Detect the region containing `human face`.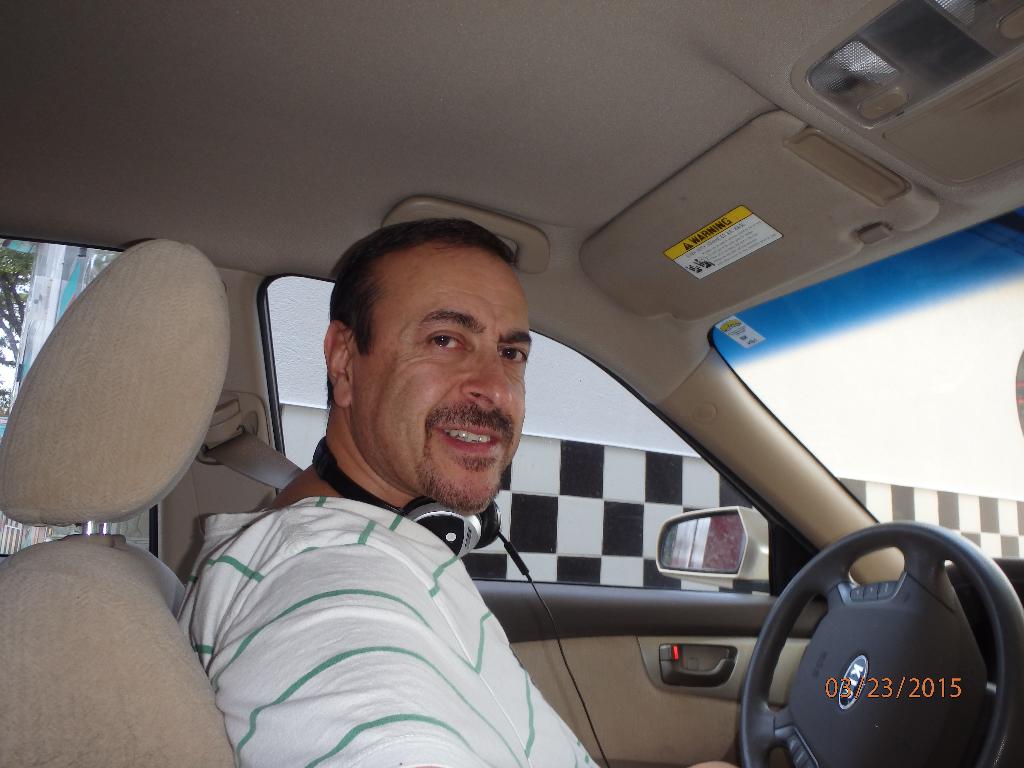
<bbox>354, 228, 529, 508</bbox>.
